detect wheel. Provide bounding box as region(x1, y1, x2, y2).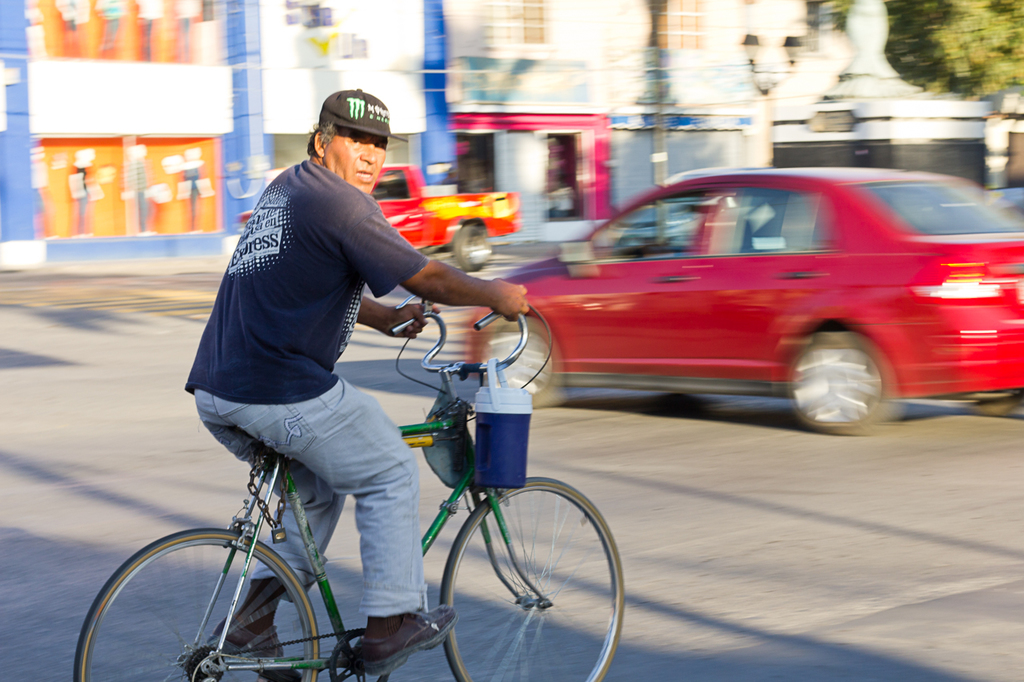
region(452, 219, 493, 269).
